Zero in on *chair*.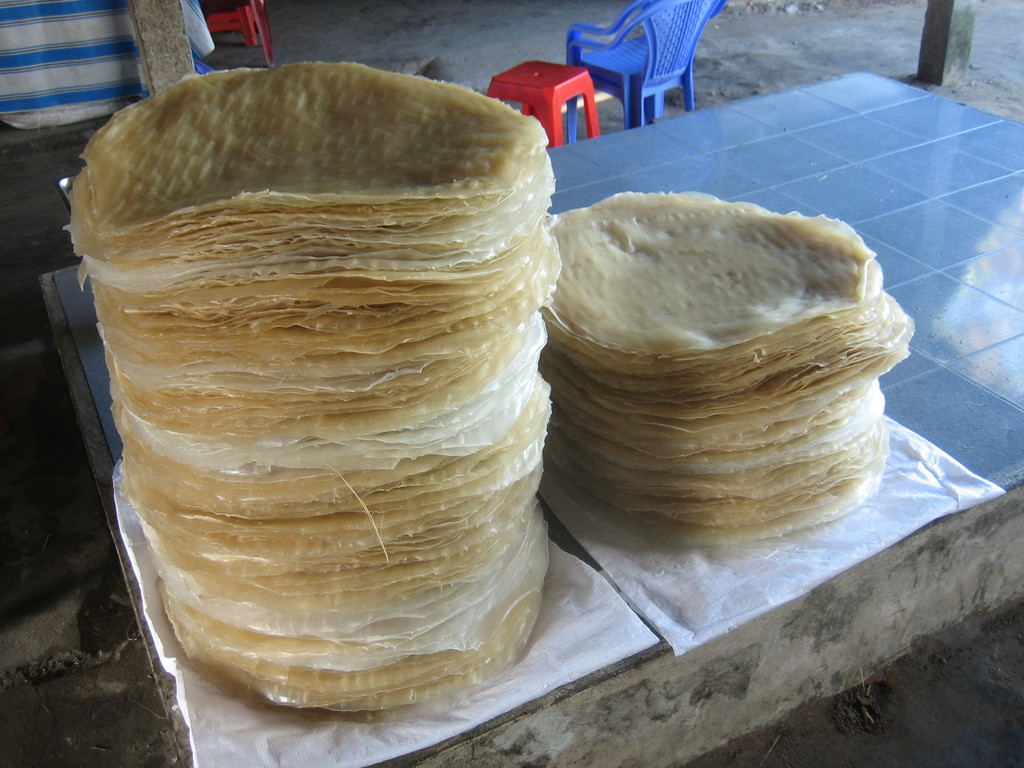
Zeroed in: bbox=(564, 0, 732, 138).
